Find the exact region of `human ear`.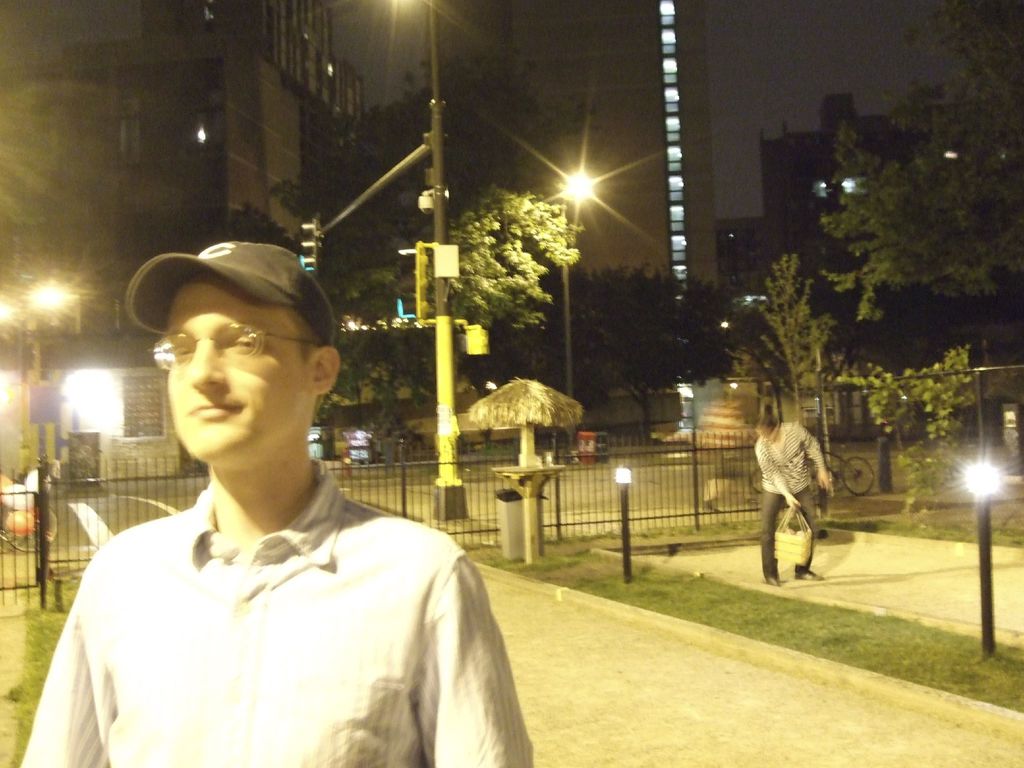
Exact region: (x1=316, y1=347, x2=344, y2=395).
